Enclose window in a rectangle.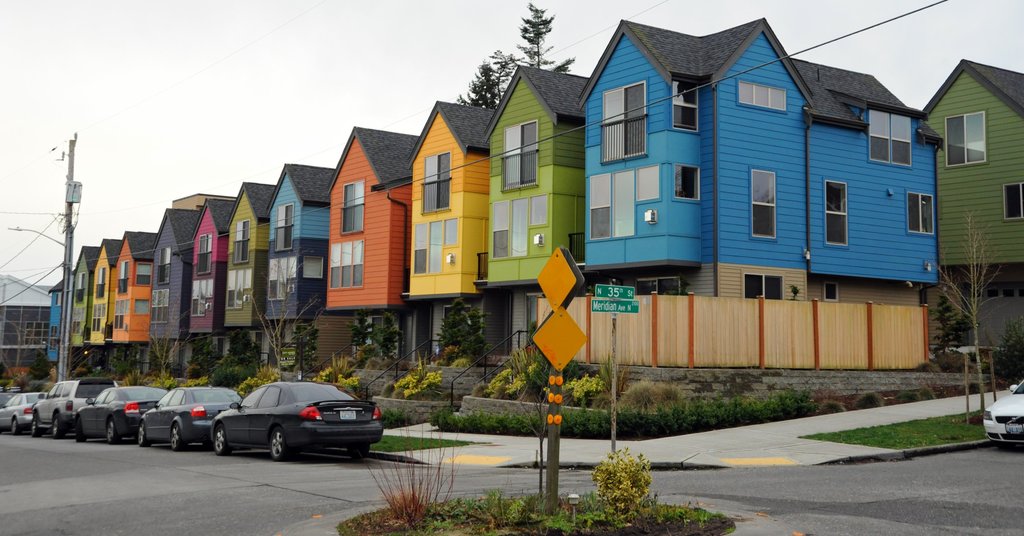
box(1006, 181, 1023, 219).
